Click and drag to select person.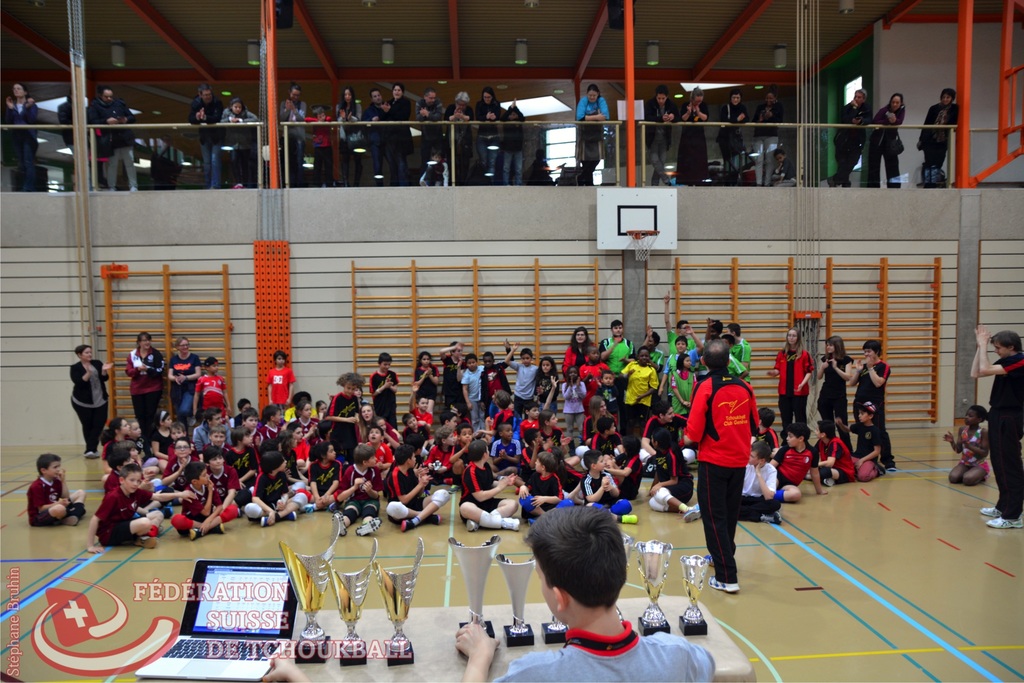
Selection: Rect(461, 354, 483, 417).
